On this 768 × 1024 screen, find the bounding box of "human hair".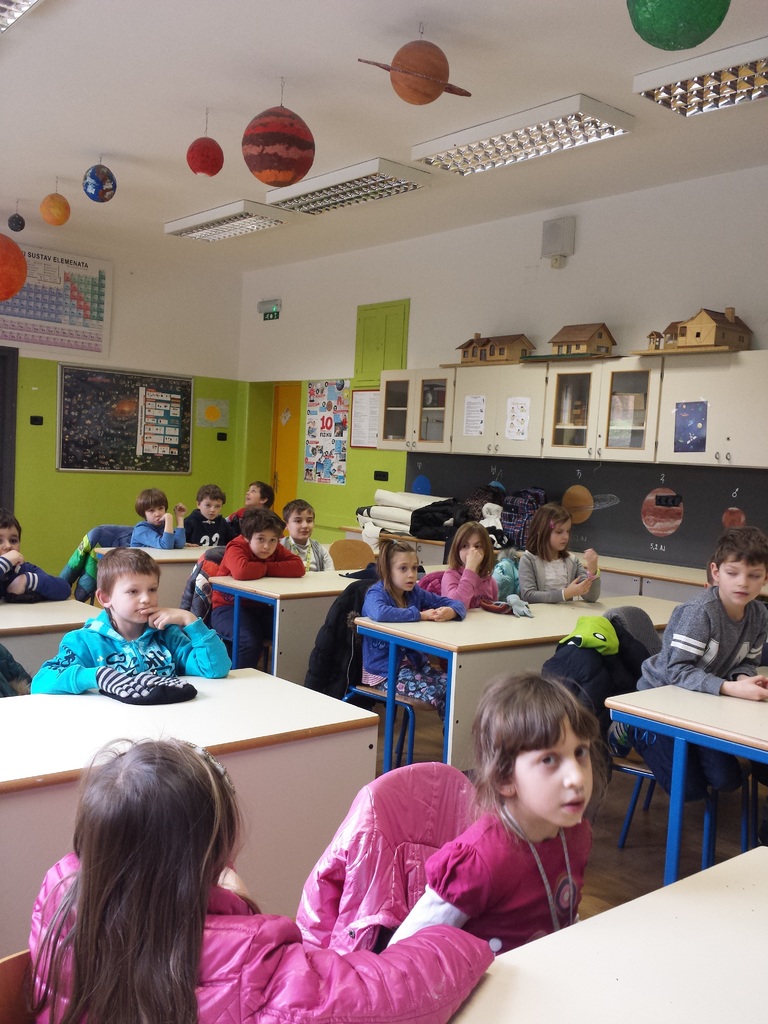
Bounding box: bbox=[450, 518, 492, 566].
